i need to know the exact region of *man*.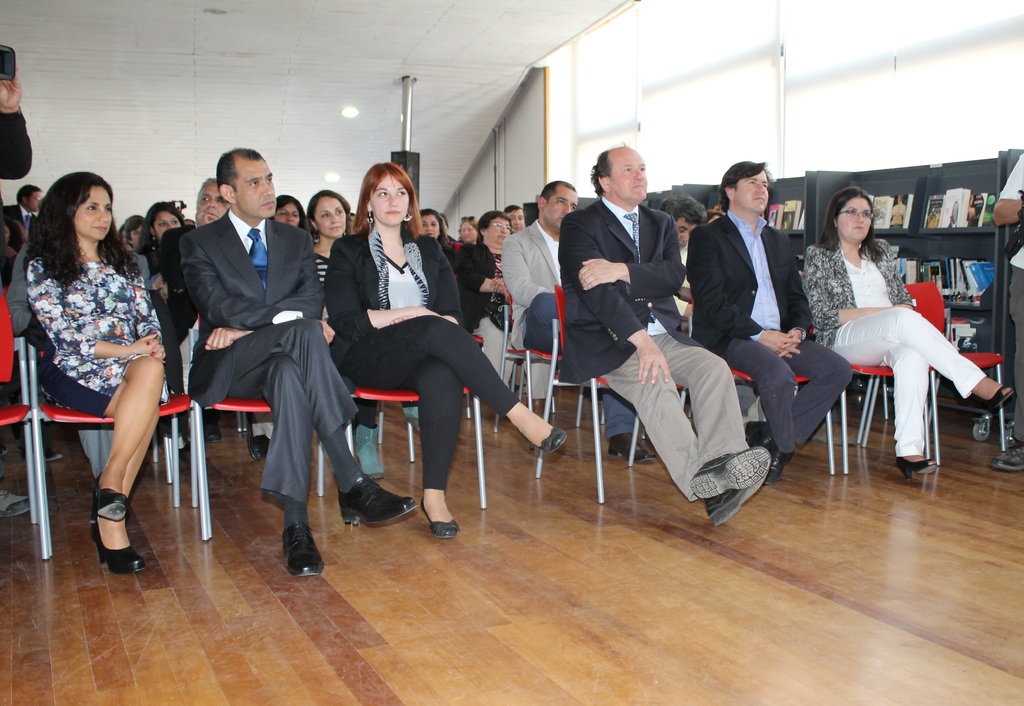
Region: [x1=650, y1=197, x2=702, y2=336].
